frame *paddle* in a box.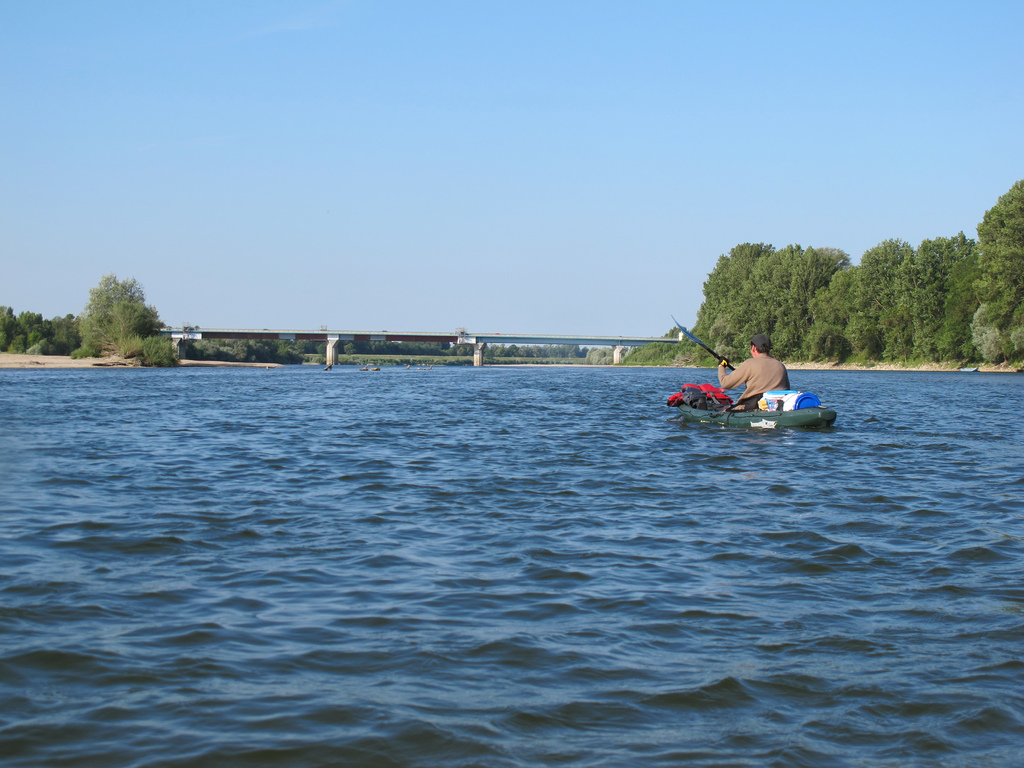
box=[673, 316, 737, 370].
